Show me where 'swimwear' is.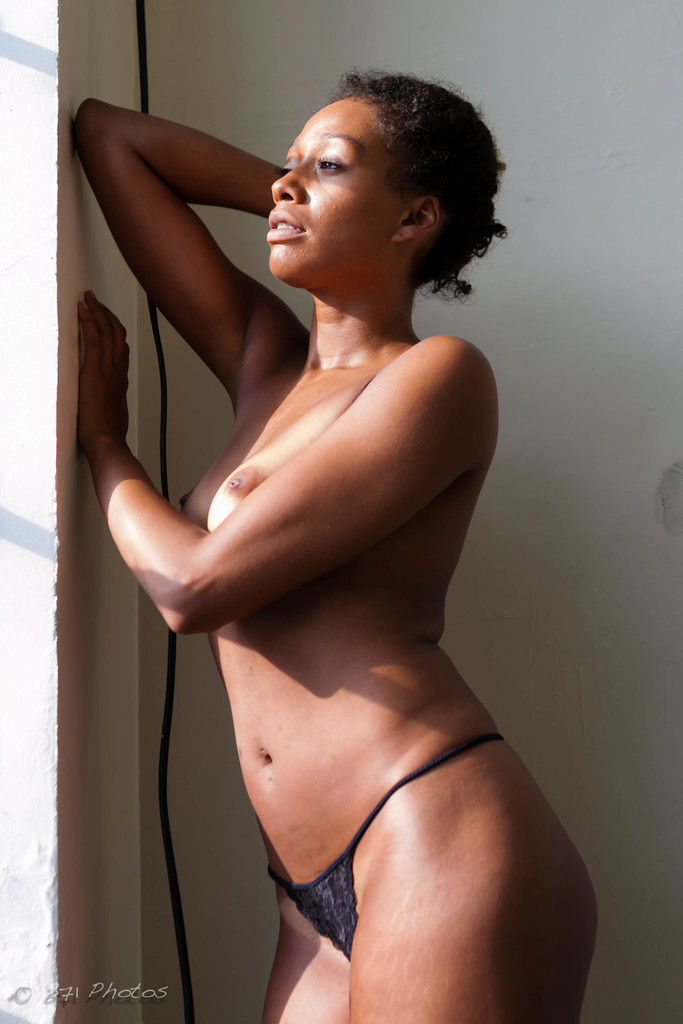
'swimwear' is at {"x1": 266, "y1": 733, "x2": 505, "y2": 963}.
